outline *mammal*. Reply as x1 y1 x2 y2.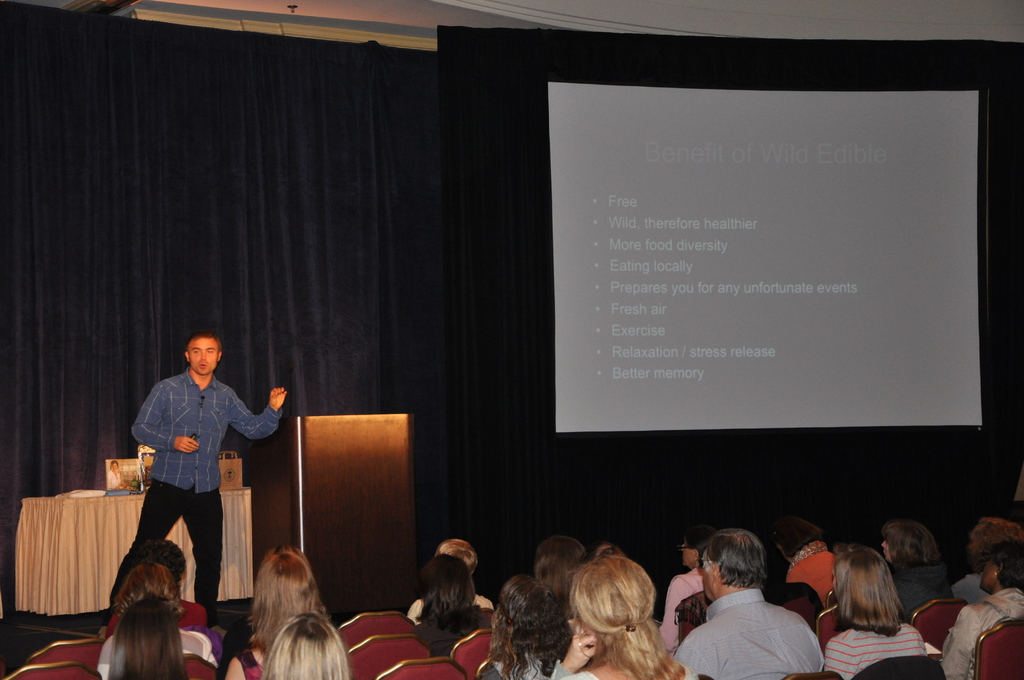
108 333 287 613.
